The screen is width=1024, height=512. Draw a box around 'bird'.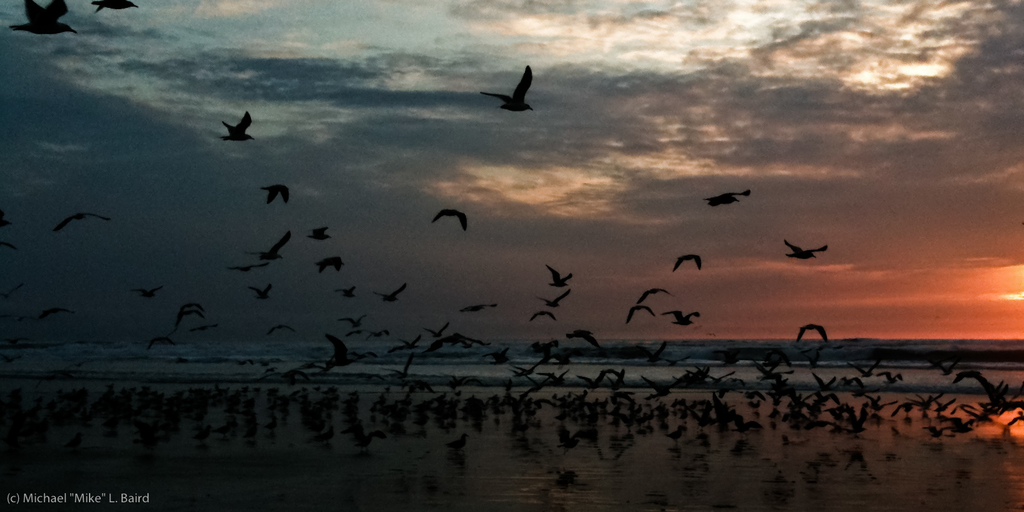
(x1=524, y1=305, x2=556, y2=324).
